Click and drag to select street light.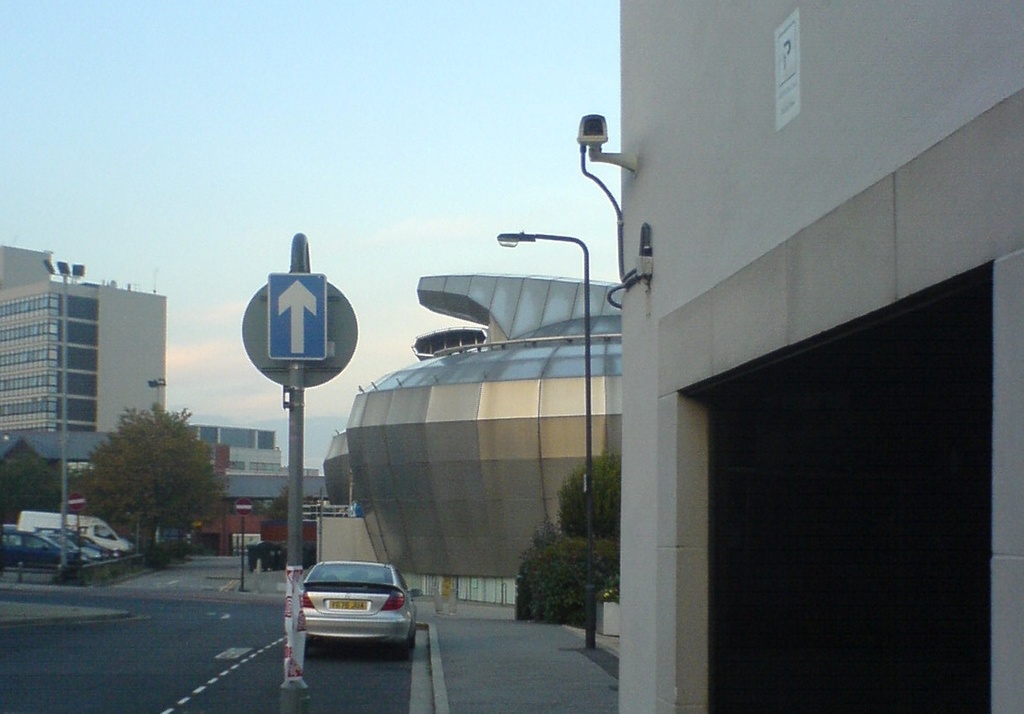
Selection: 35/251/91/587.
